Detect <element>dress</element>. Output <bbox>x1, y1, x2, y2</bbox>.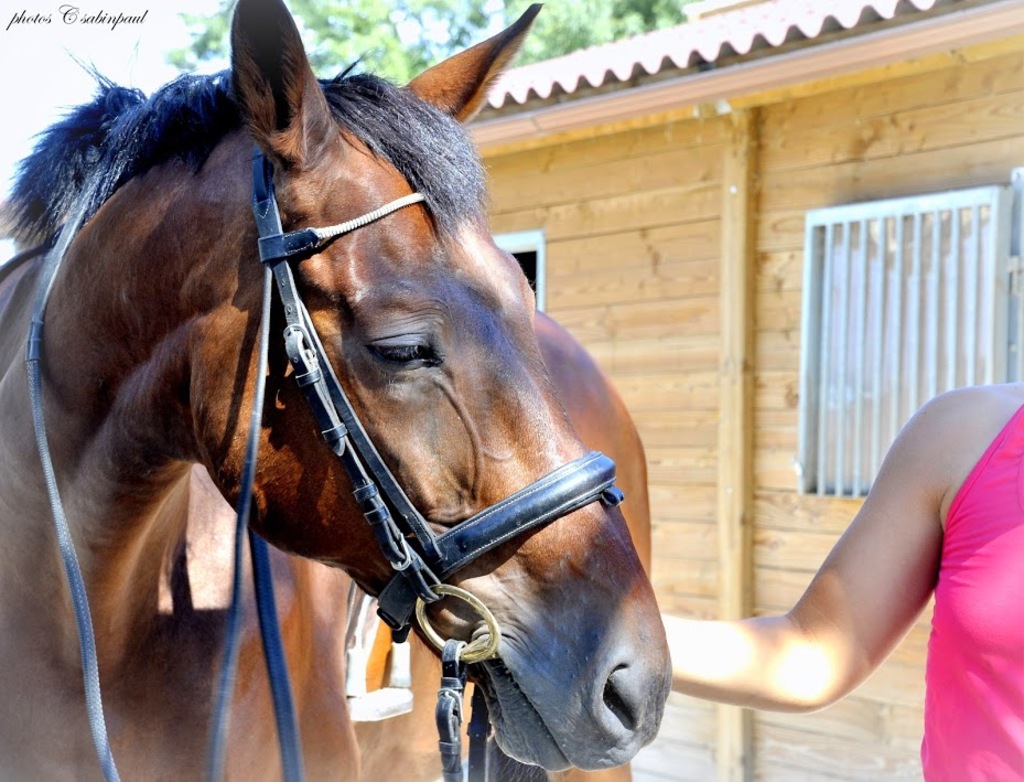
<bbox>917, 405, 1023, 781</bbox>.
